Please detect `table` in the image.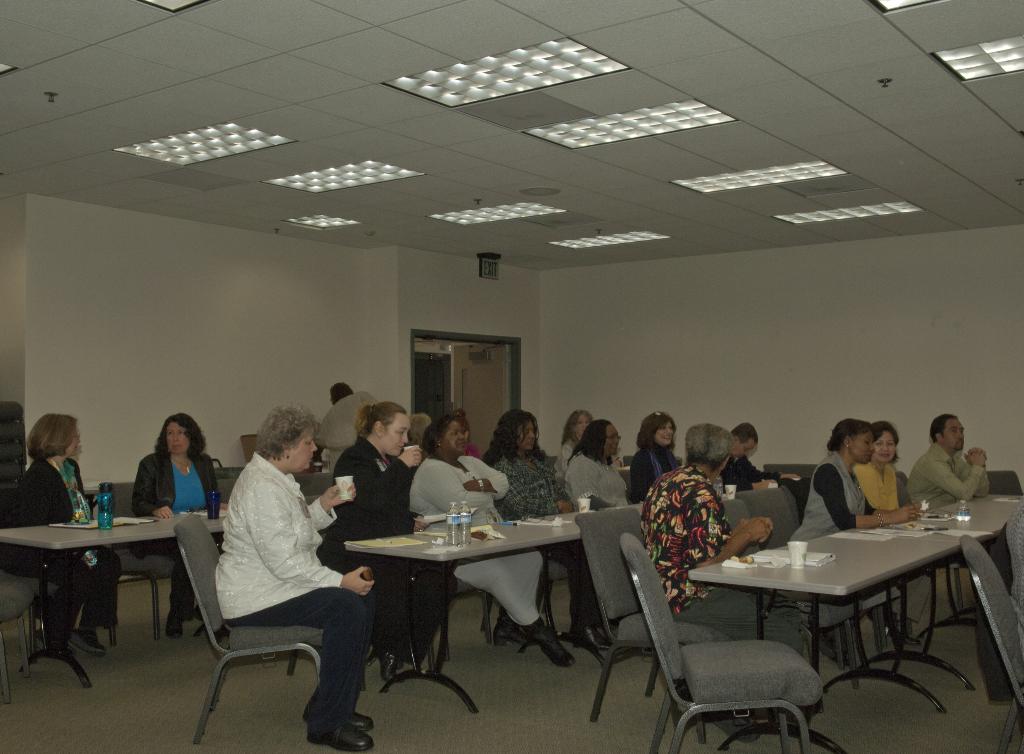
909 480 1023 610.
